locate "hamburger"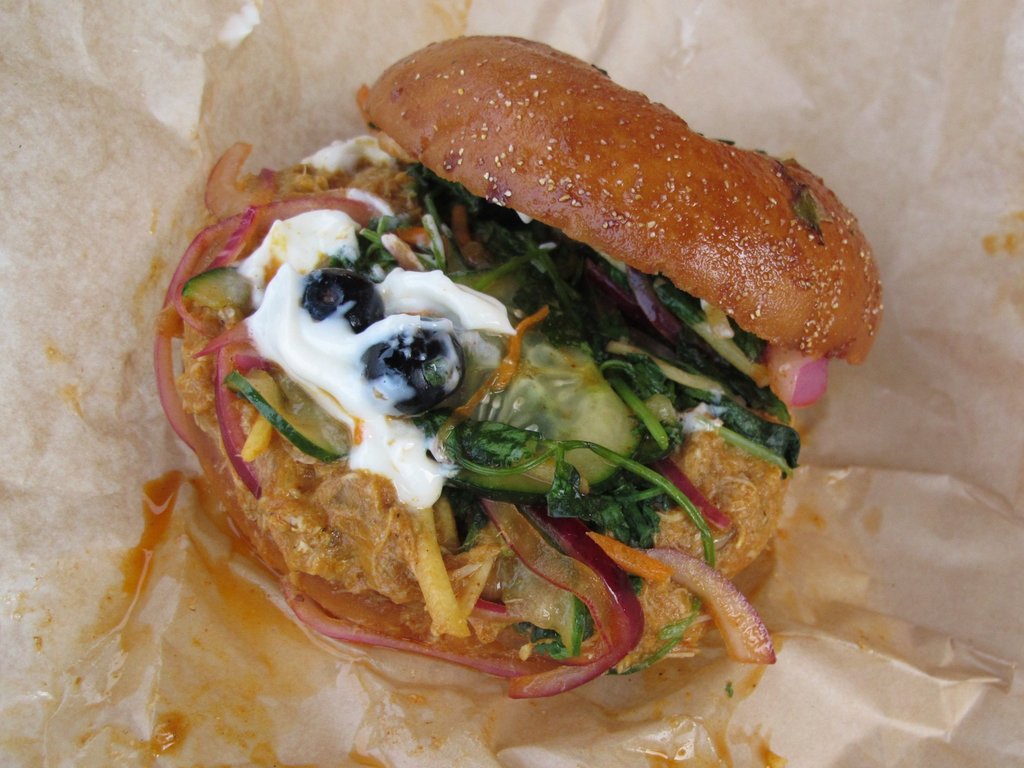
(154, 33, 884, 701)
